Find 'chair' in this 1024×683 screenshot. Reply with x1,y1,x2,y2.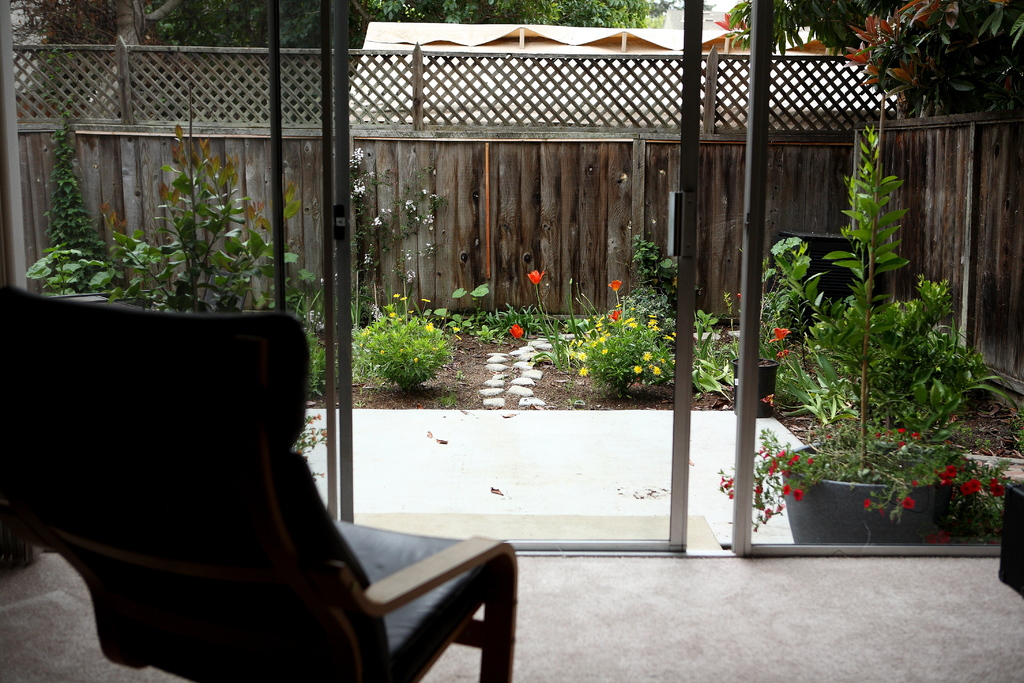
15,311,526,682.
